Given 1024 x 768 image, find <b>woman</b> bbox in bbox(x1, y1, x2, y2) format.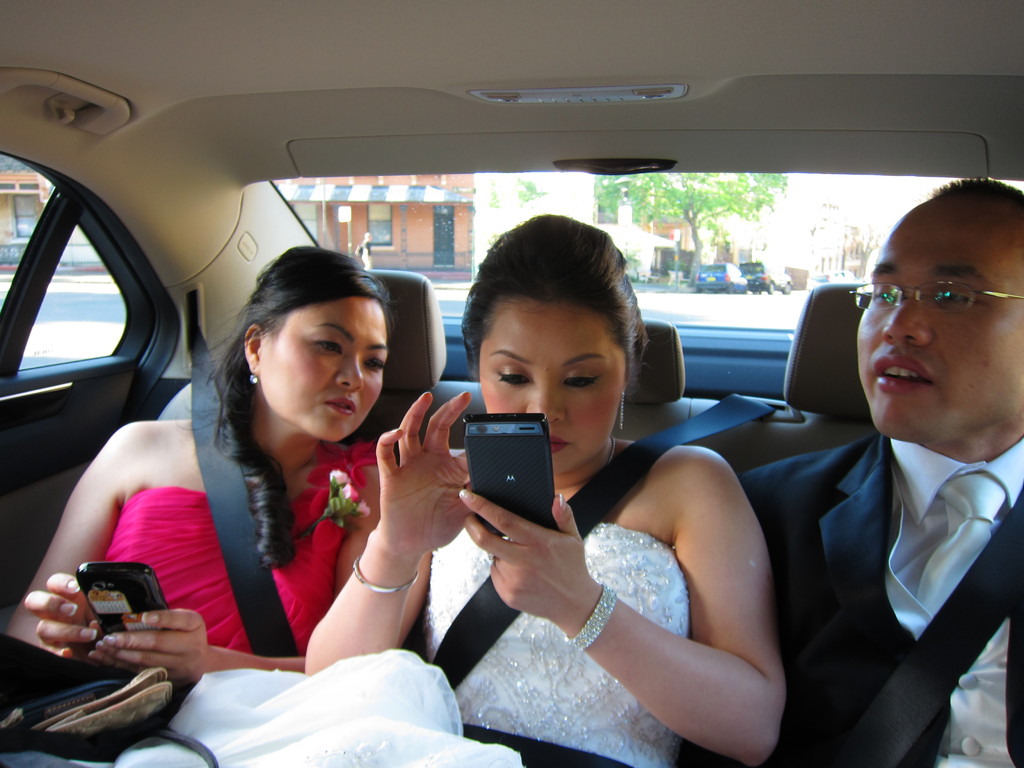
bbox(0, 248, 396, 767).
